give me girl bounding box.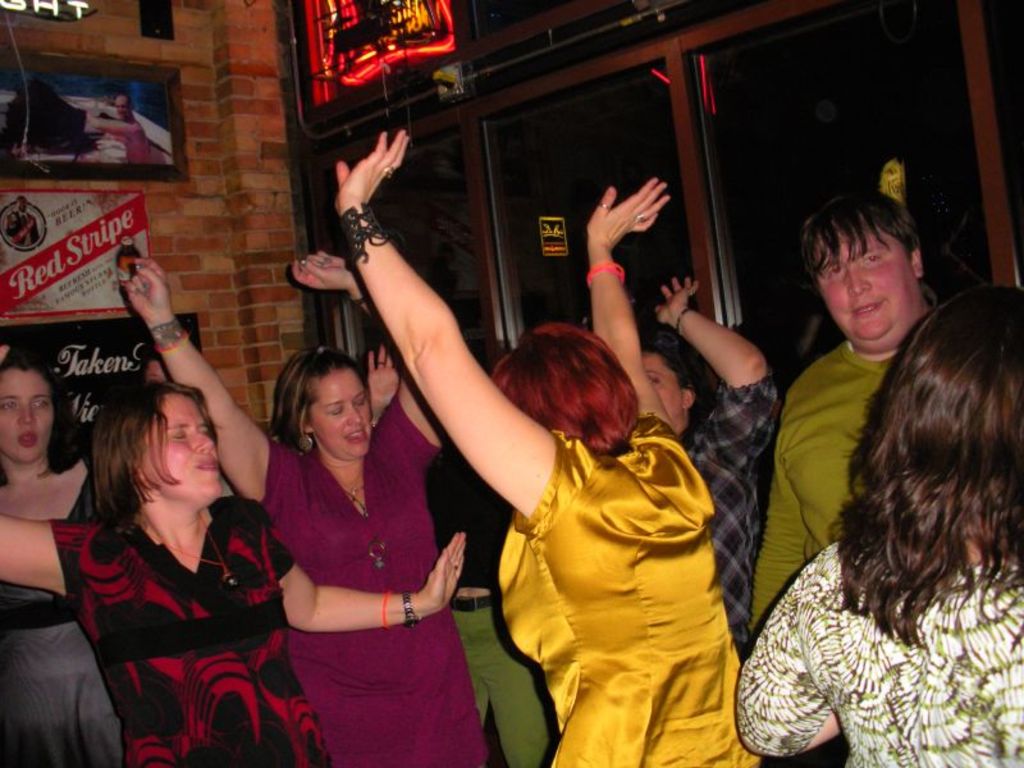
0 343 123 767.
